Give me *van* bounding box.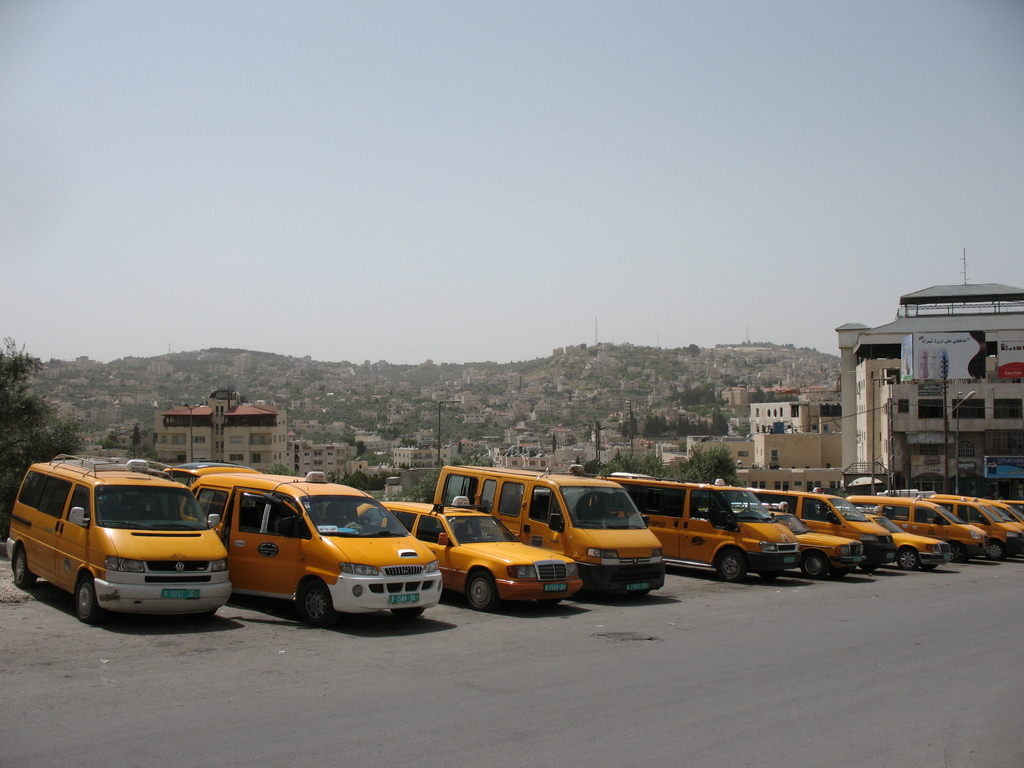
[left=728, top=484, right=894, bottom=577].
